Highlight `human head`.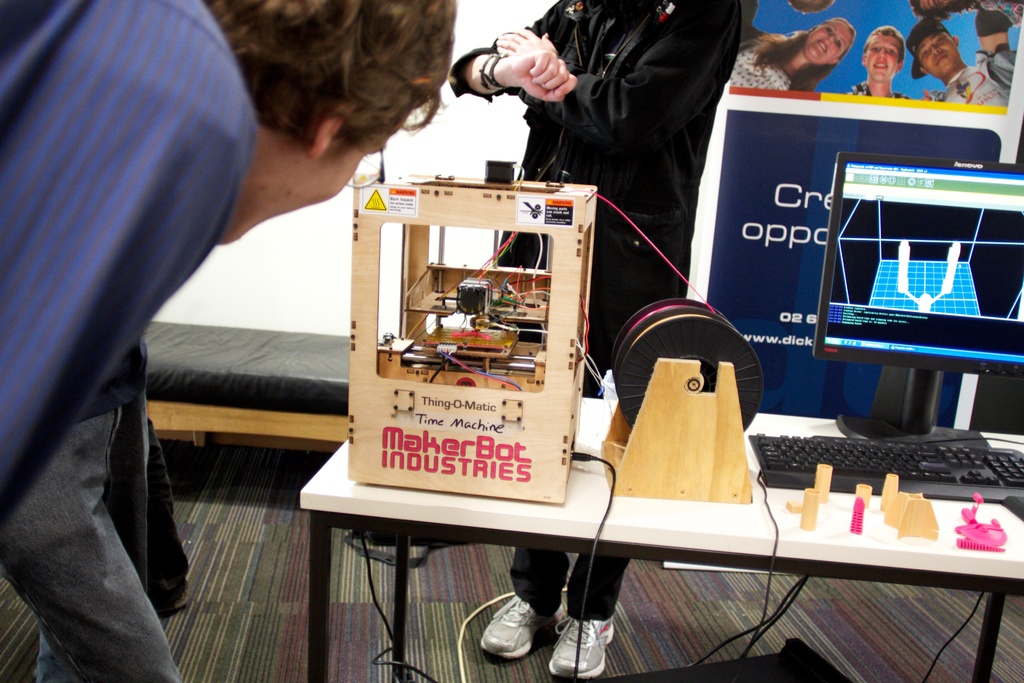
Highlighted region: [left=803, top=17, right=856, bottom=64].
